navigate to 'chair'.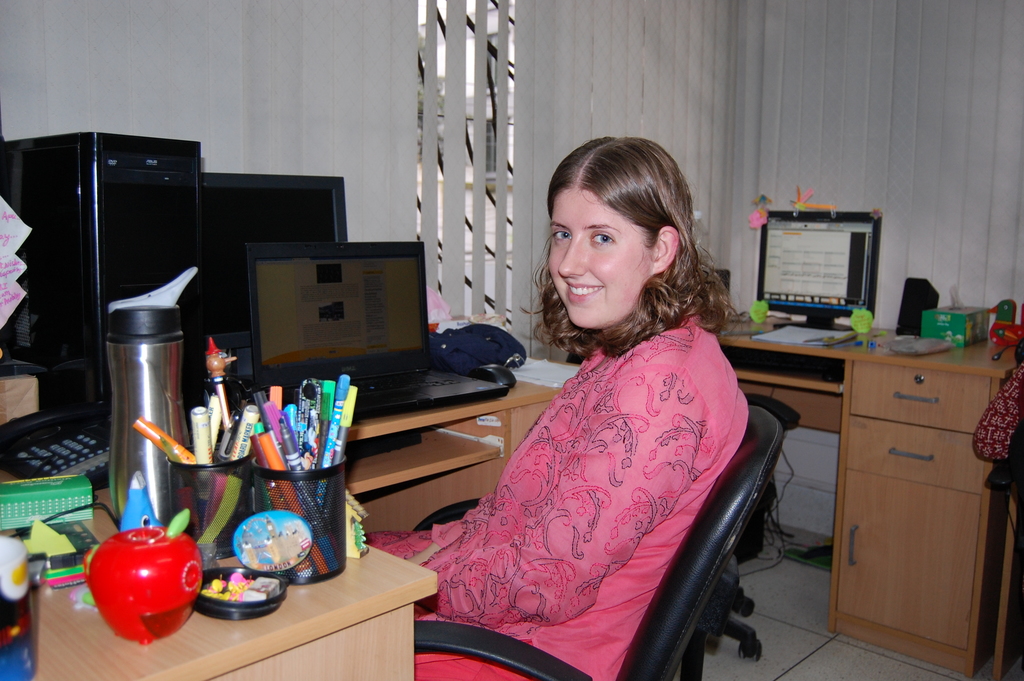
Navigation target: 680, 389, 806, 680.
